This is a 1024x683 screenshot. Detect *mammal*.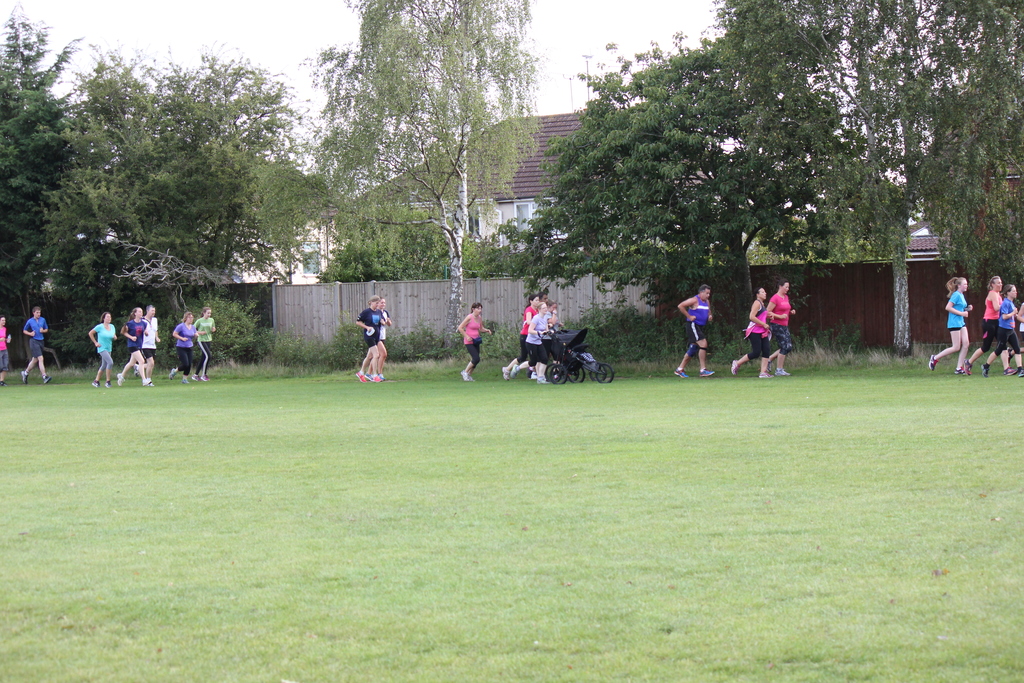
bbox=[531, 304, 554, 381].
